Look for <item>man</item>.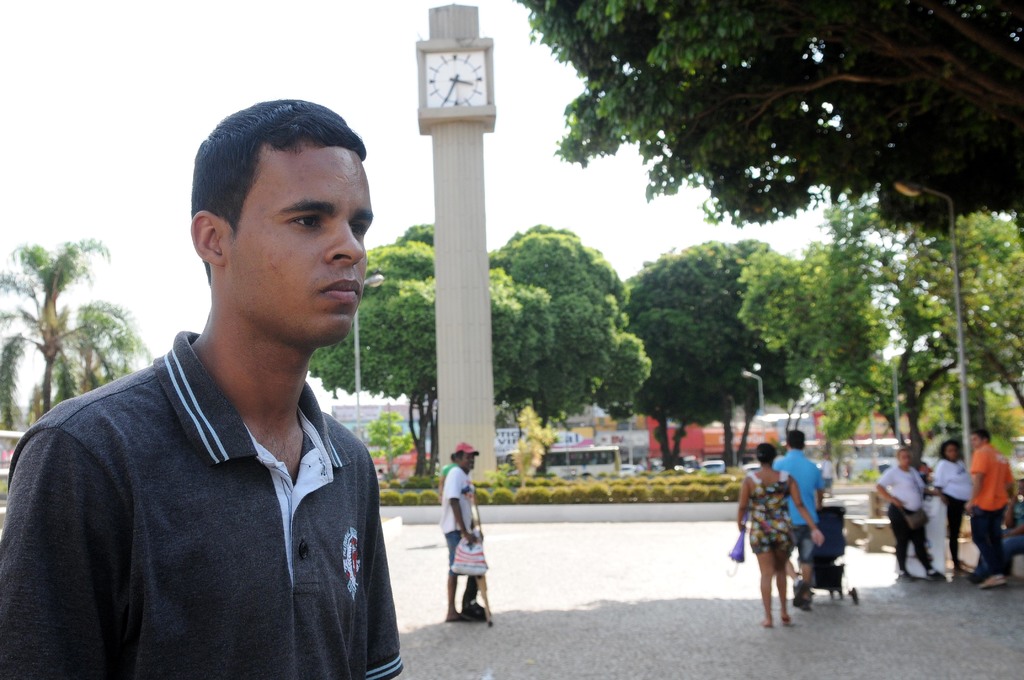
Found: crop(33, 104, 435, 676).
